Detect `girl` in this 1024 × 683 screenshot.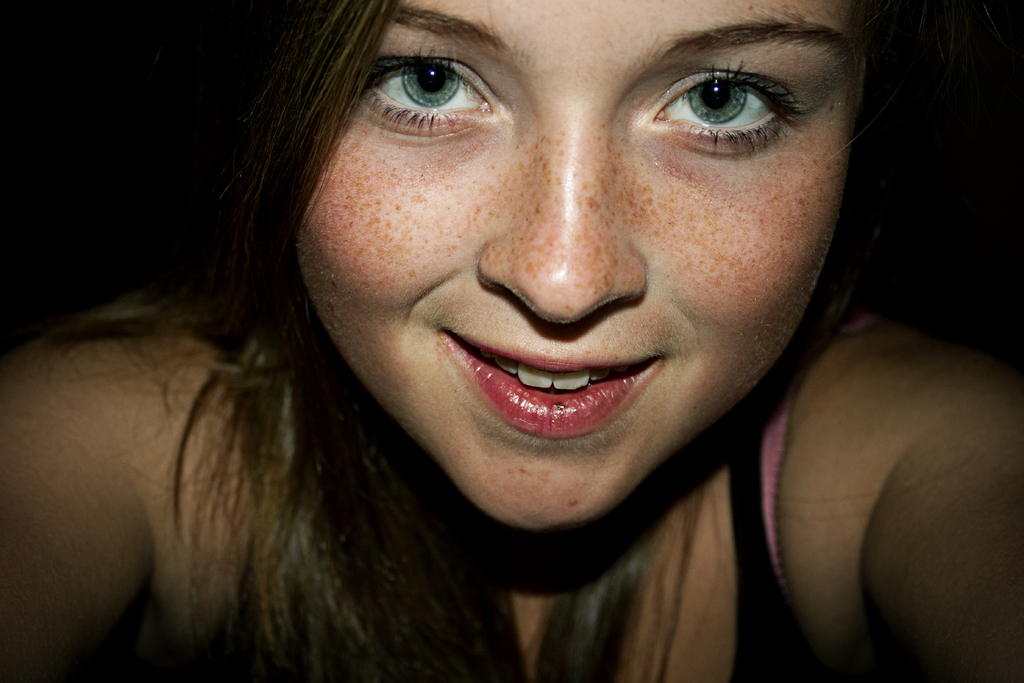
Detection: {"x1": 1, "y1": 0, "x2": 1023, "y2": 682}.
